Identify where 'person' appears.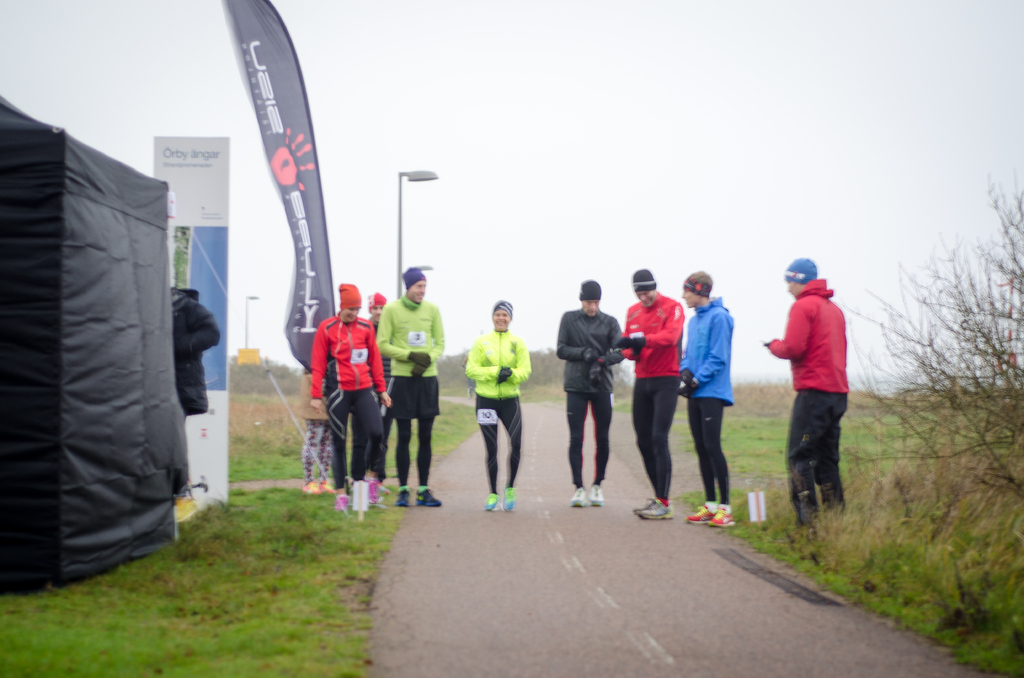
Appears at l=770, t=255, r=853, b=537.
